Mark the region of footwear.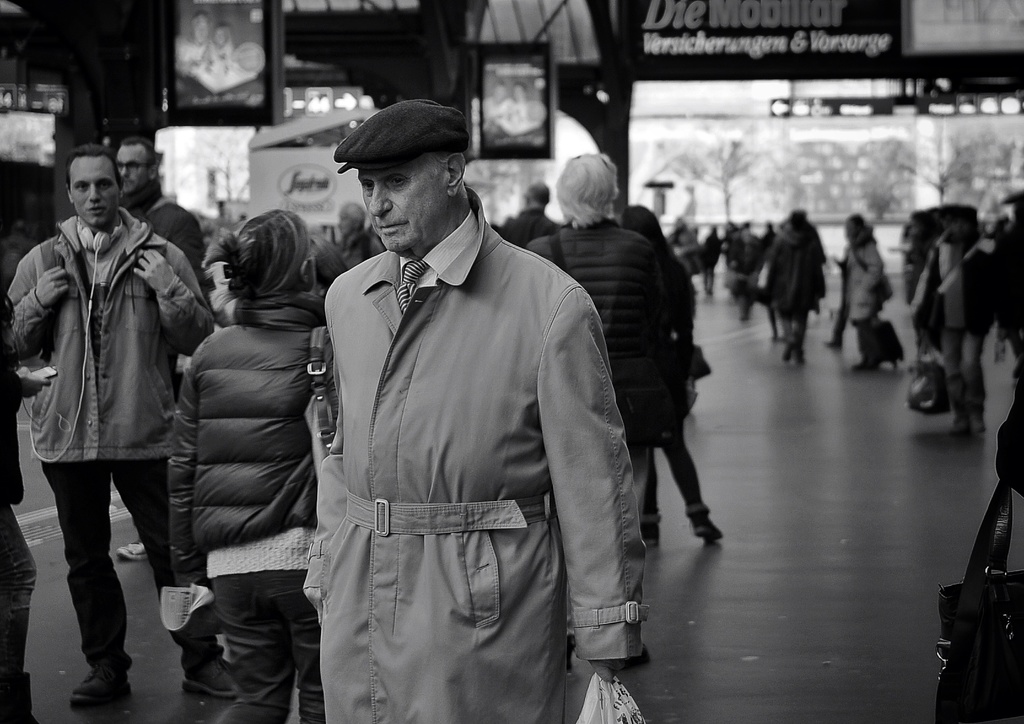
Region: l=643, t=517, r=659, b=544.
